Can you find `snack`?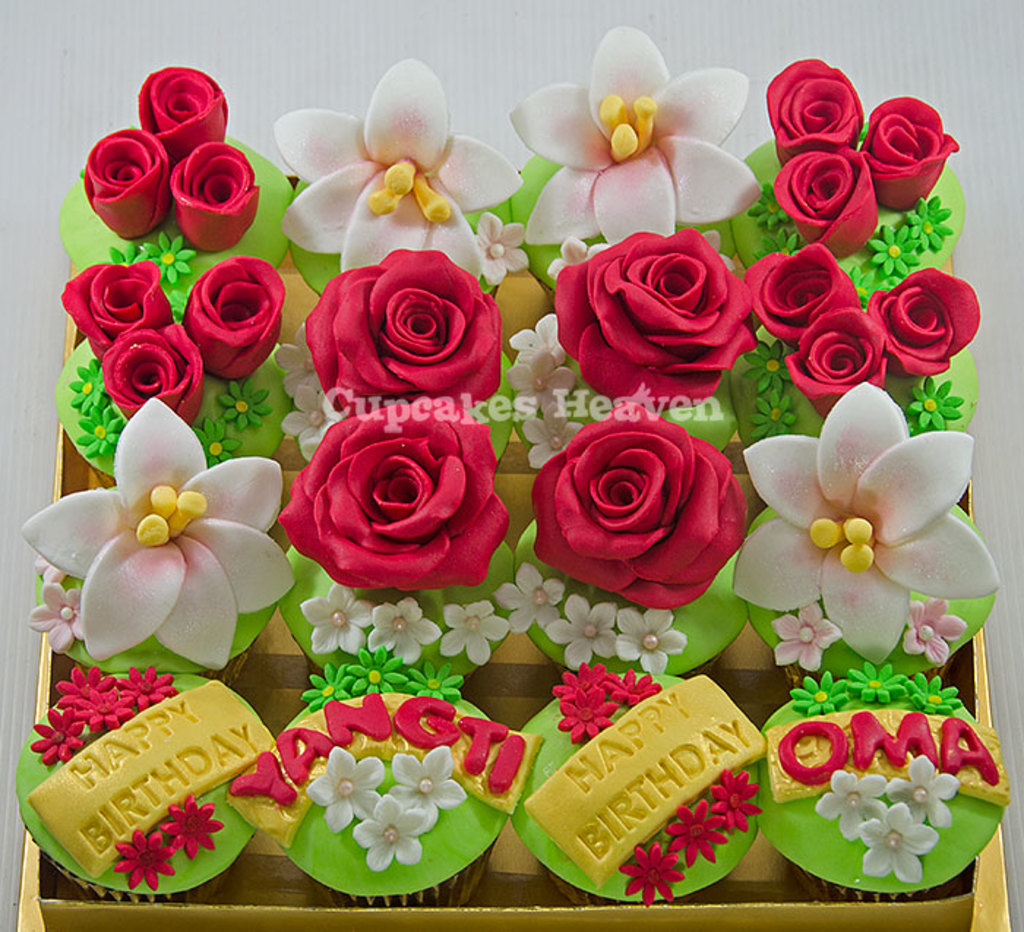
Yes, bounding box: [left=515, top=418, right=777, bottom=683].
